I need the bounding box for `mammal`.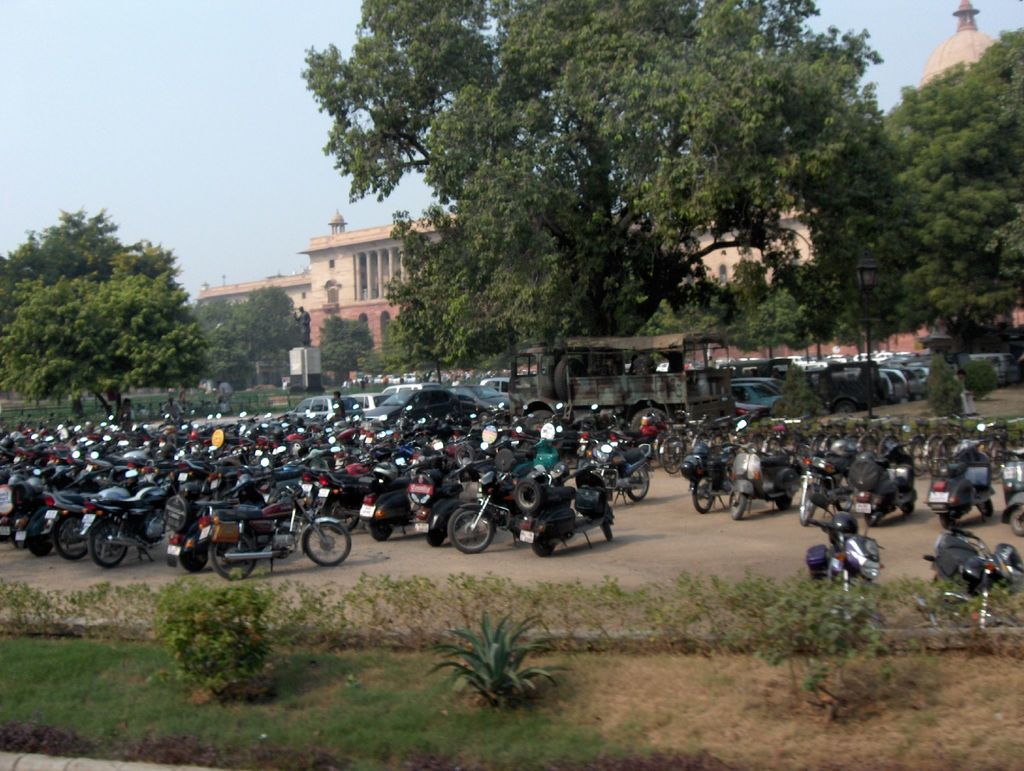
Here it is: 333, 392, 347, 418.
